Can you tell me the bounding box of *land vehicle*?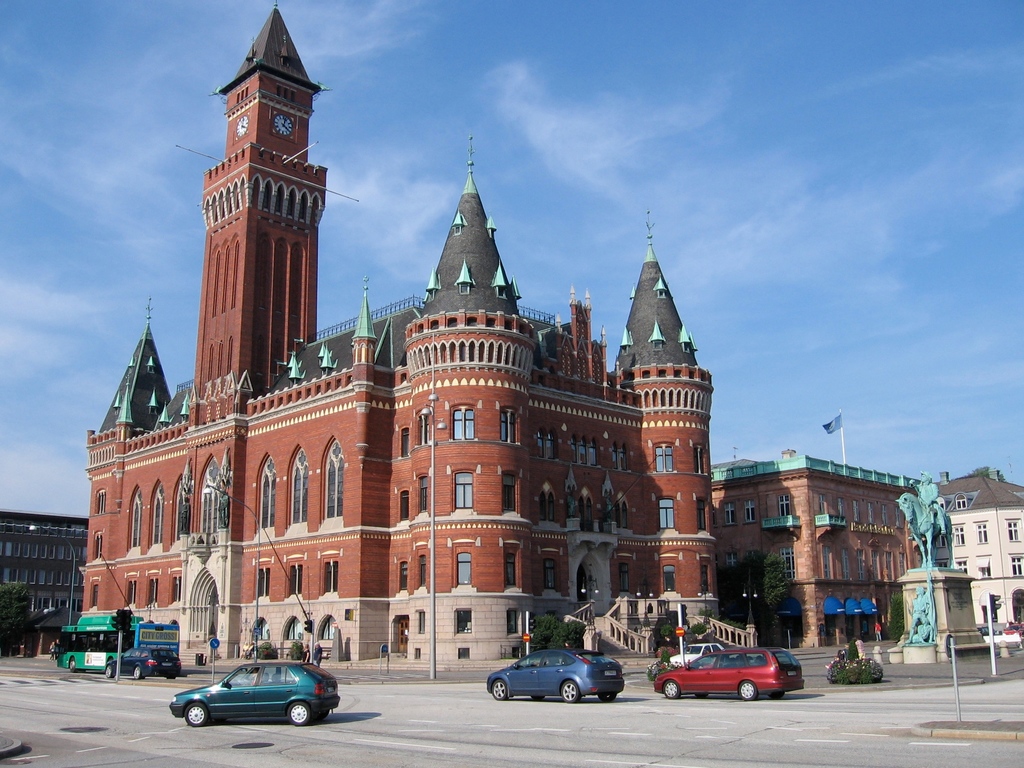
(left=104, top=644, right=180, bottom=680).
